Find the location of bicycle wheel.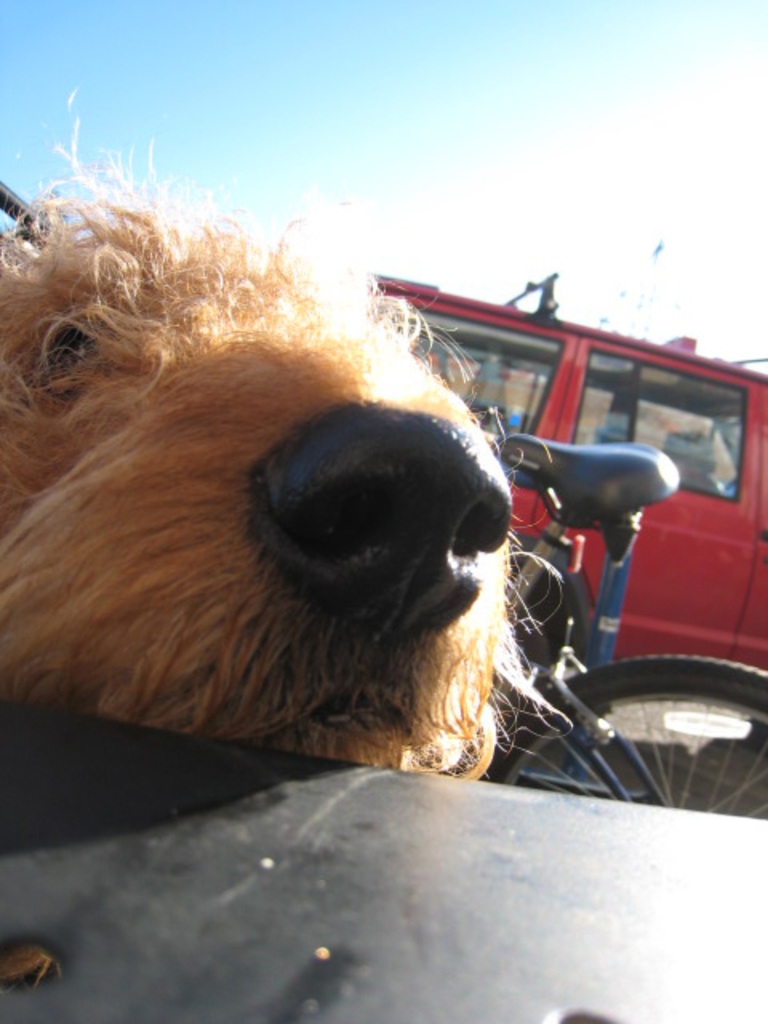
Location: box(491, 653, 766, 819).
